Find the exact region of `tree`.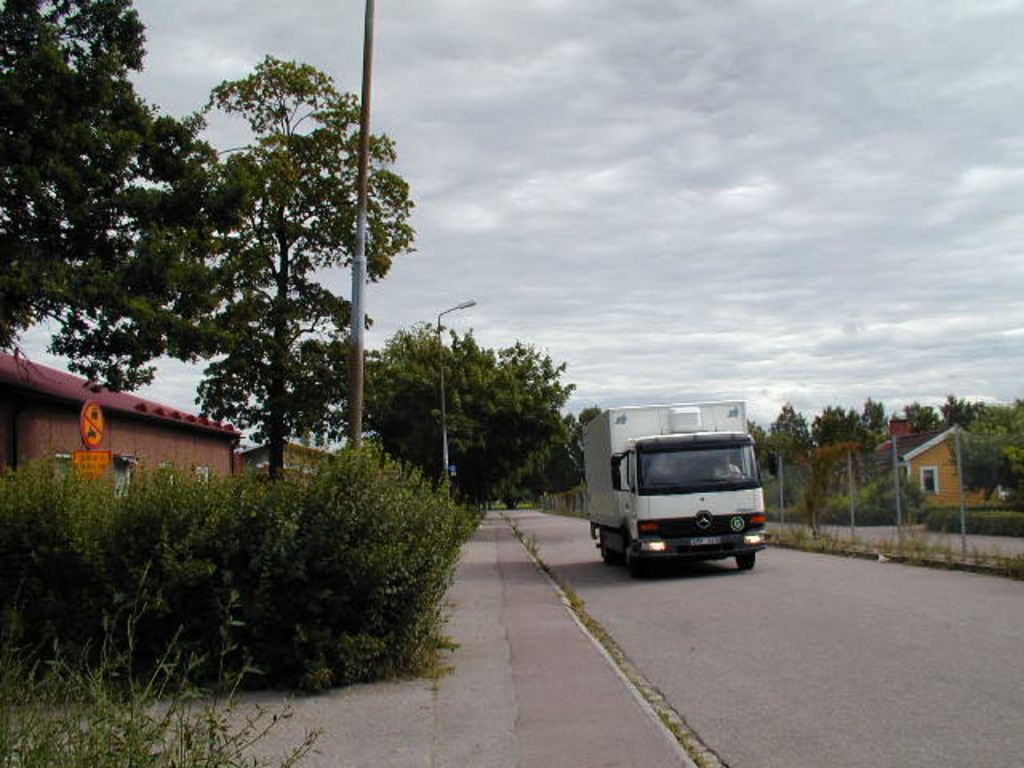
Exact region: (left=322, top=294, right=475, bottom=482).
